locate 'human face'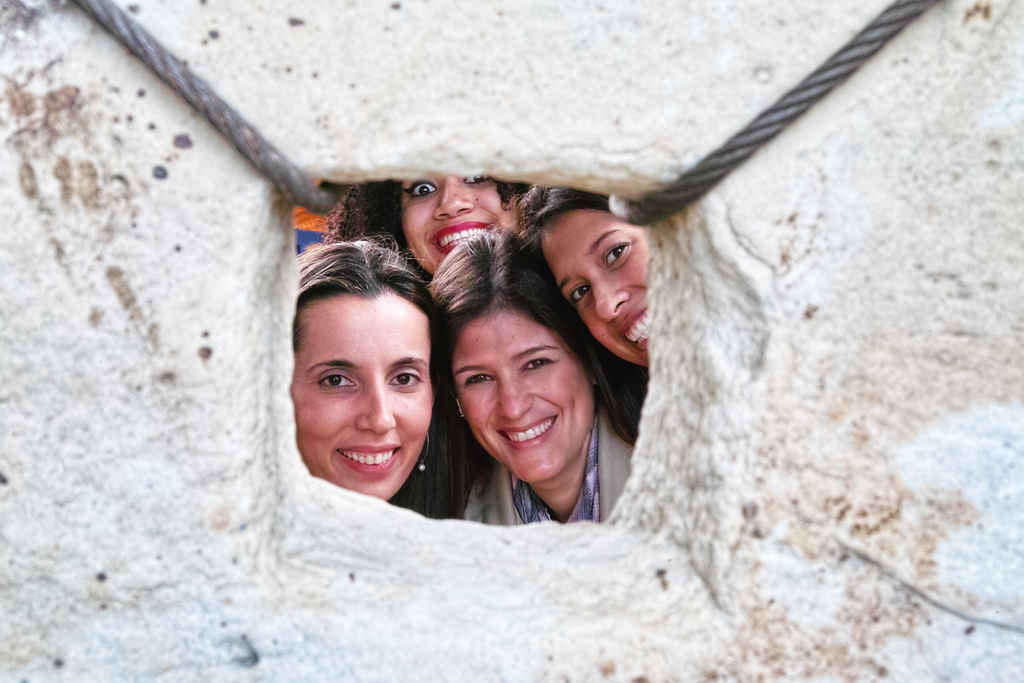
{"left": 543, "top": 208, "right": 649, "bottom": 363}
